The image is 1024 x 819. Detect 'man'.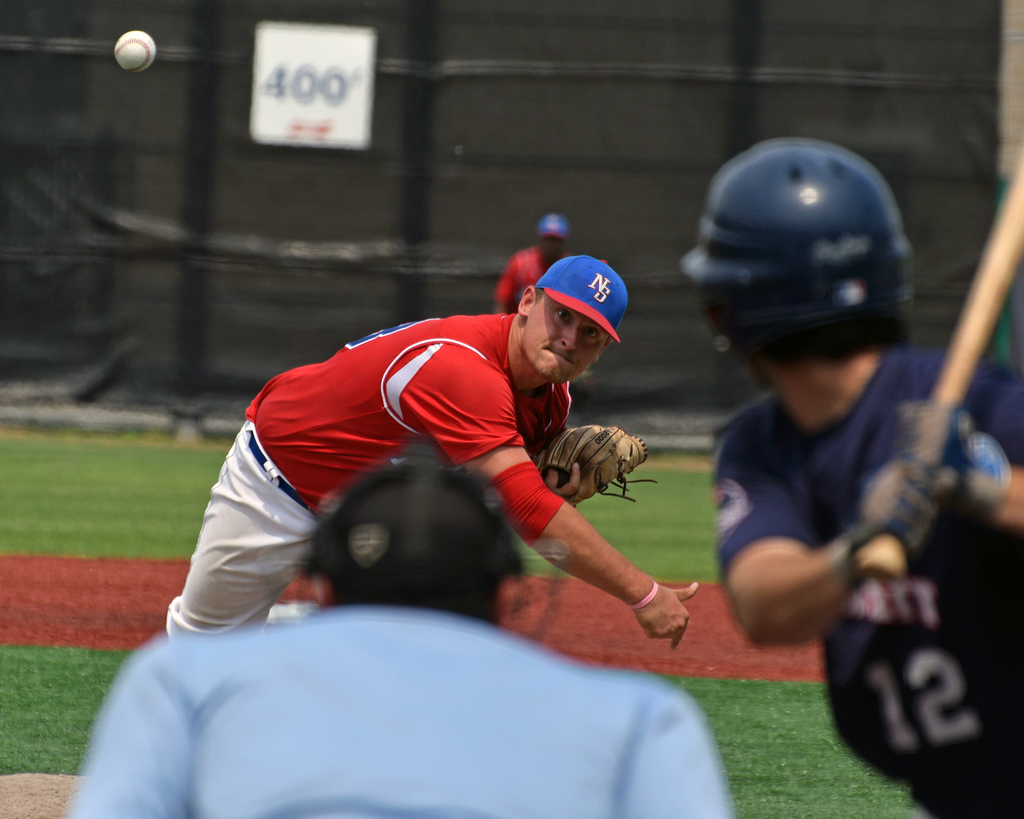
Detection: box=[60, 459, 727, 818].
